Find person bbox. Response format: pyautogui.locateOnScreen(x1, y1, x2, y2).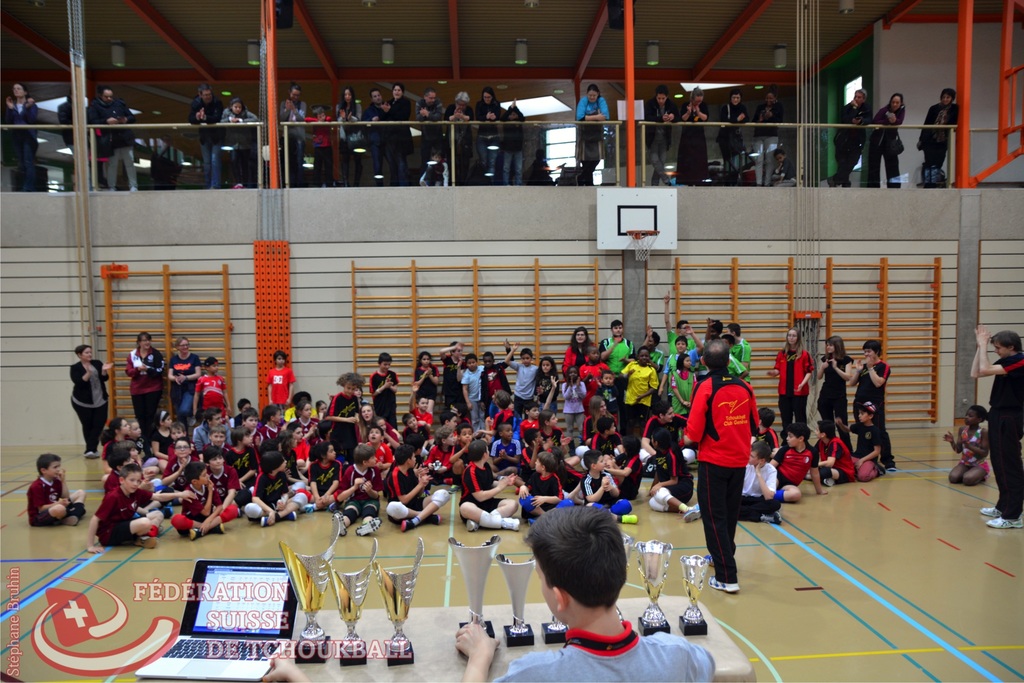
pyautogui.locateOnScreen(503, 347, 540, 403).
